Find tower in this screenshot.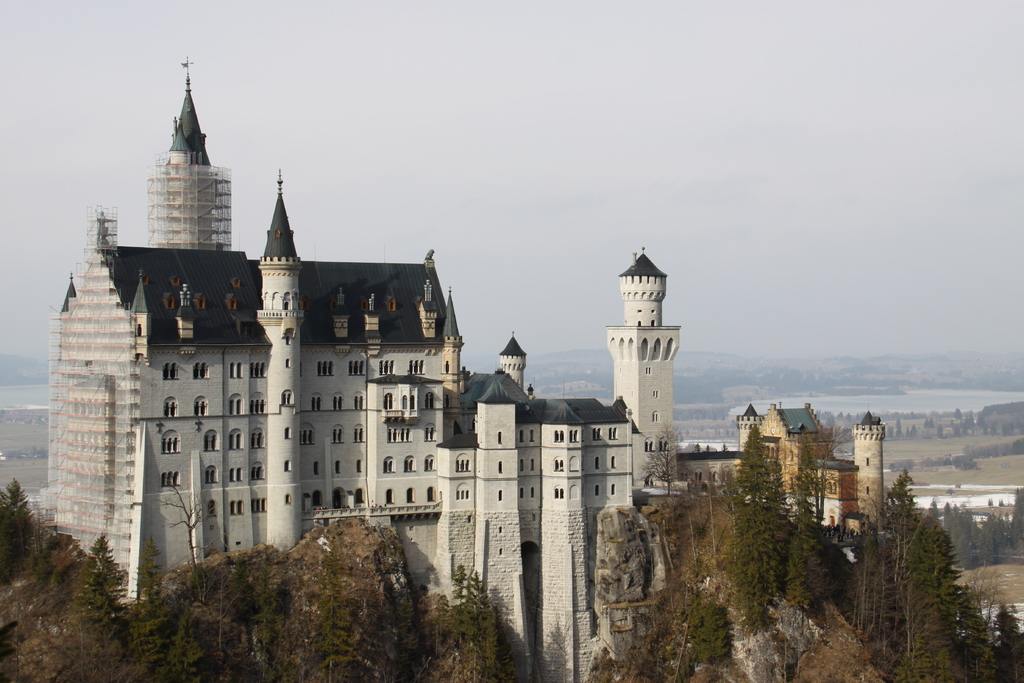
The bounding box for tower is bbox=[854, 413, 887, 533].
